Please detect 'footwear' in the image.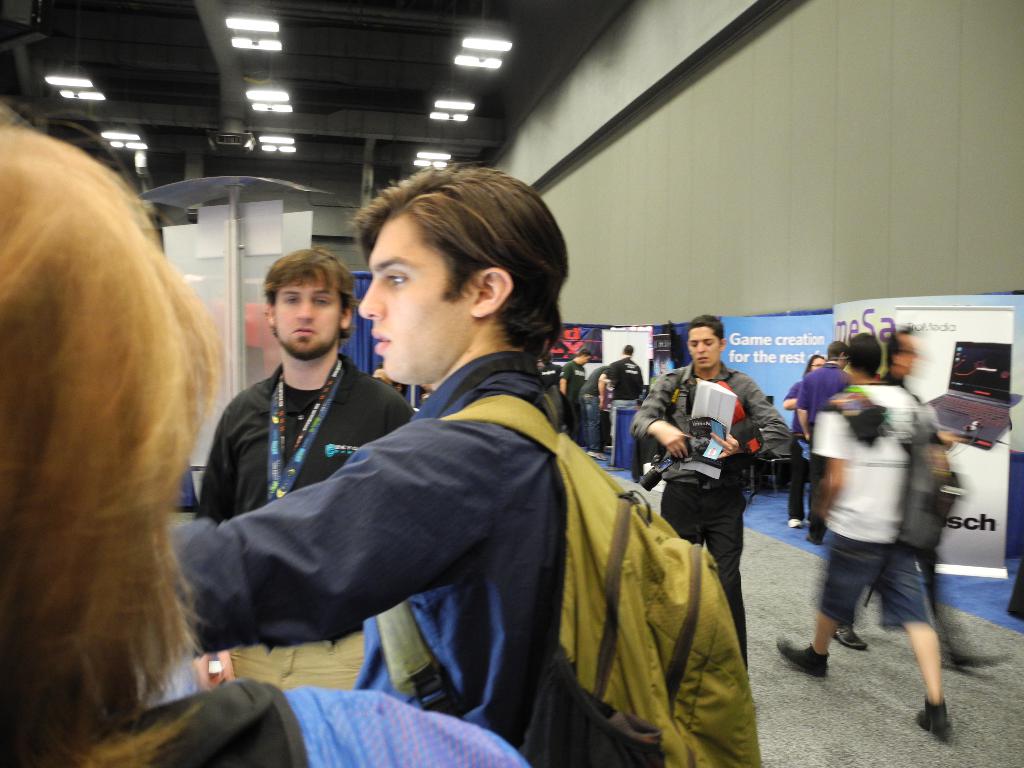
locate(833, 624, 866, 650).
